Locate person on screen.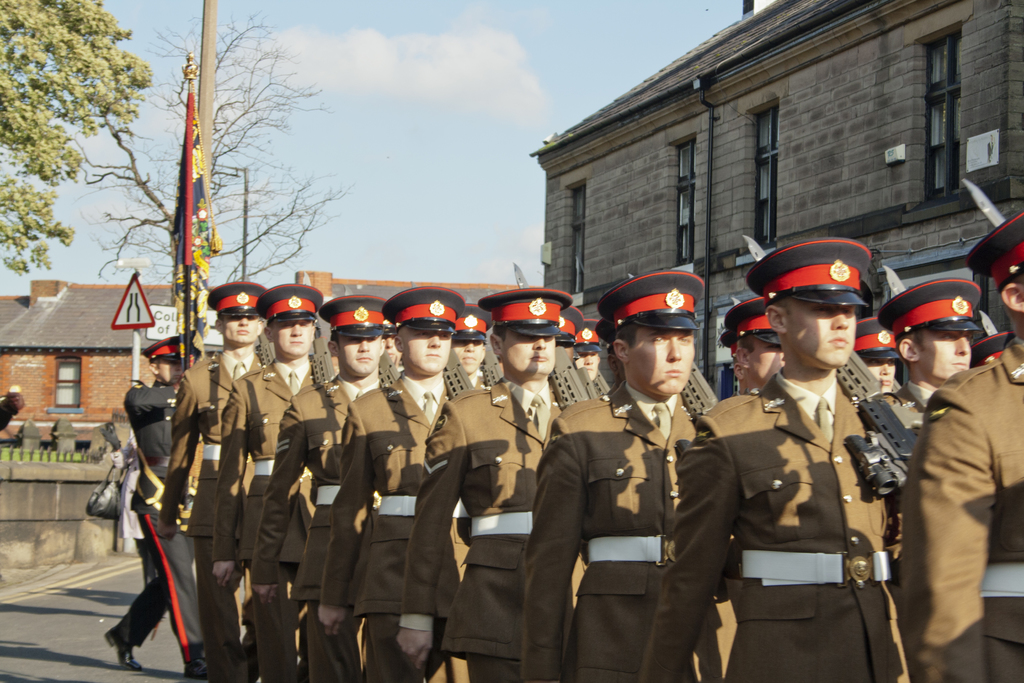
On screen at 719 298 784 394.
